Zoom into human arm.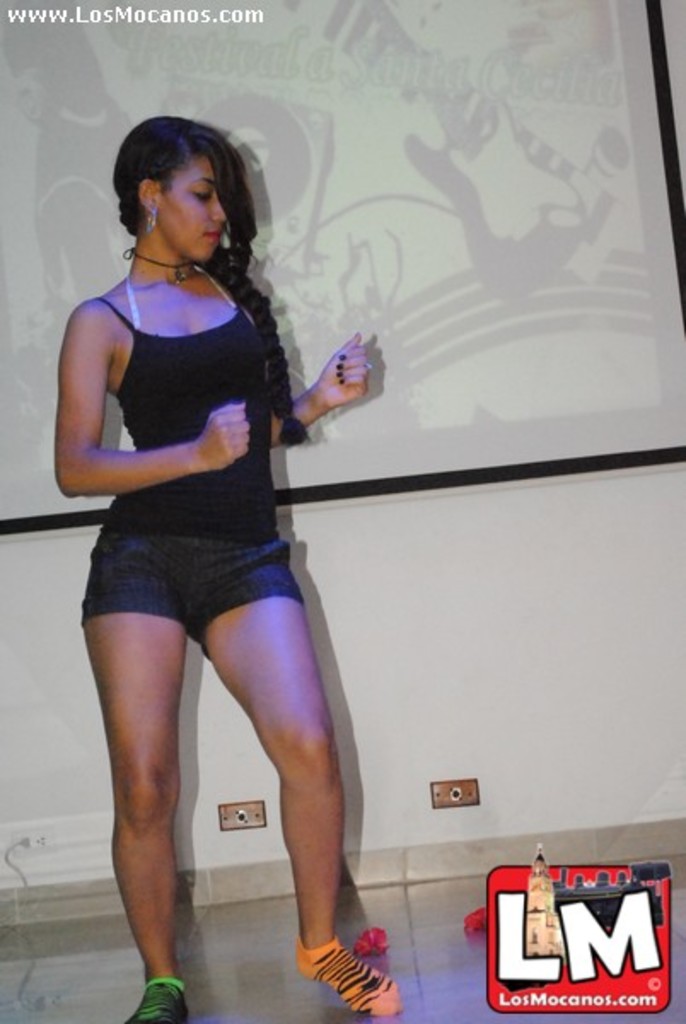
Zoom target: bbox(270, 329, 374, 449).
